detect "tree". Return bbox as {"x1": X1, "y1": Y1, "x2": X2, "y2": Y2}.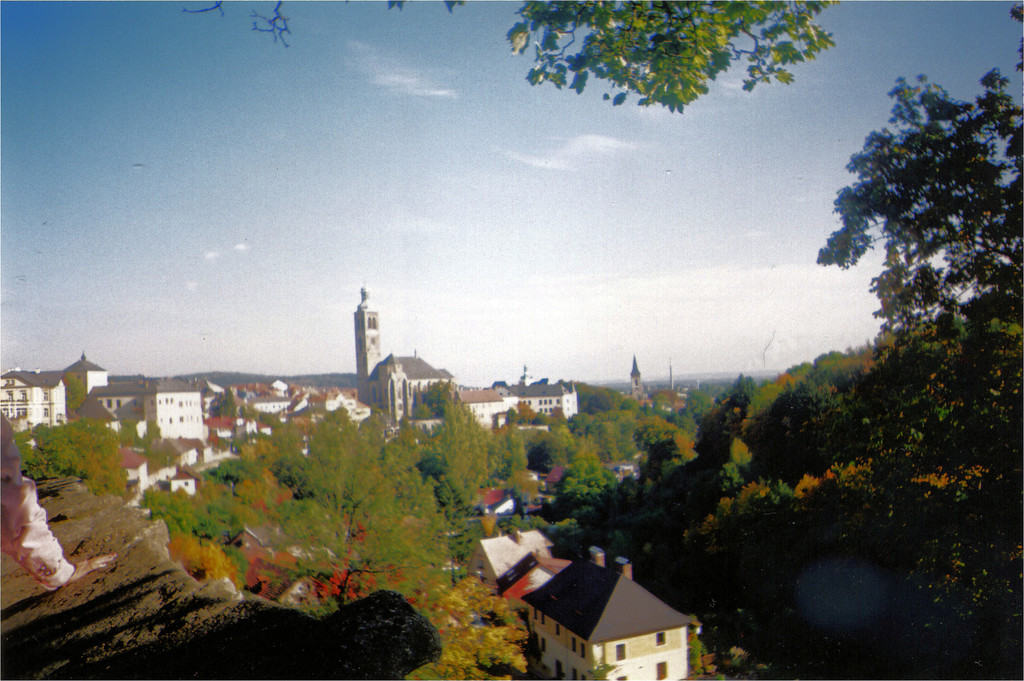
{"x1": 439, "y1": 395, "x2": 507, "y2": 521}.
